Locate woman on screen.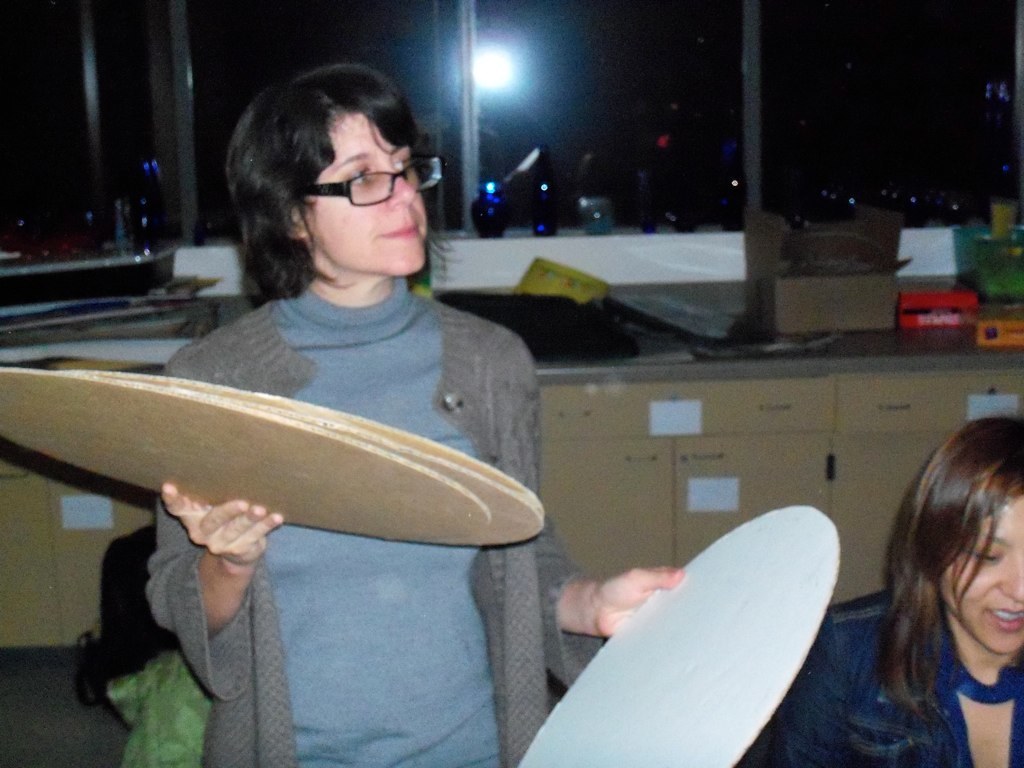
On screen at x1=144 y1=59 x2=686 y2=767.
